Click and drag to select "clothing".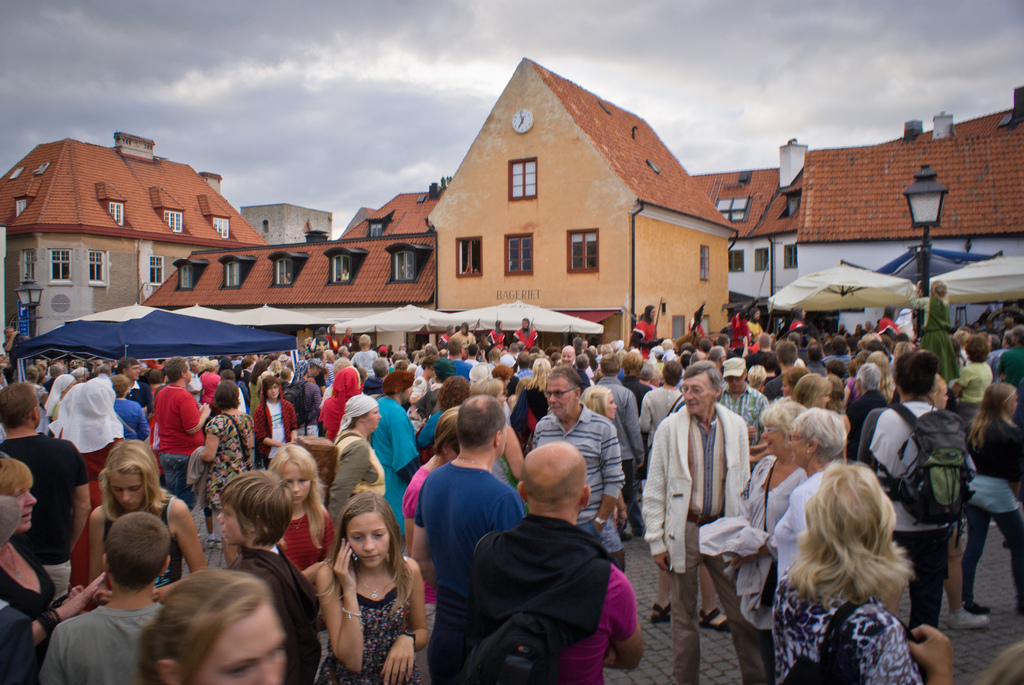
Selection: Rect(497, 350, 516, 366).
